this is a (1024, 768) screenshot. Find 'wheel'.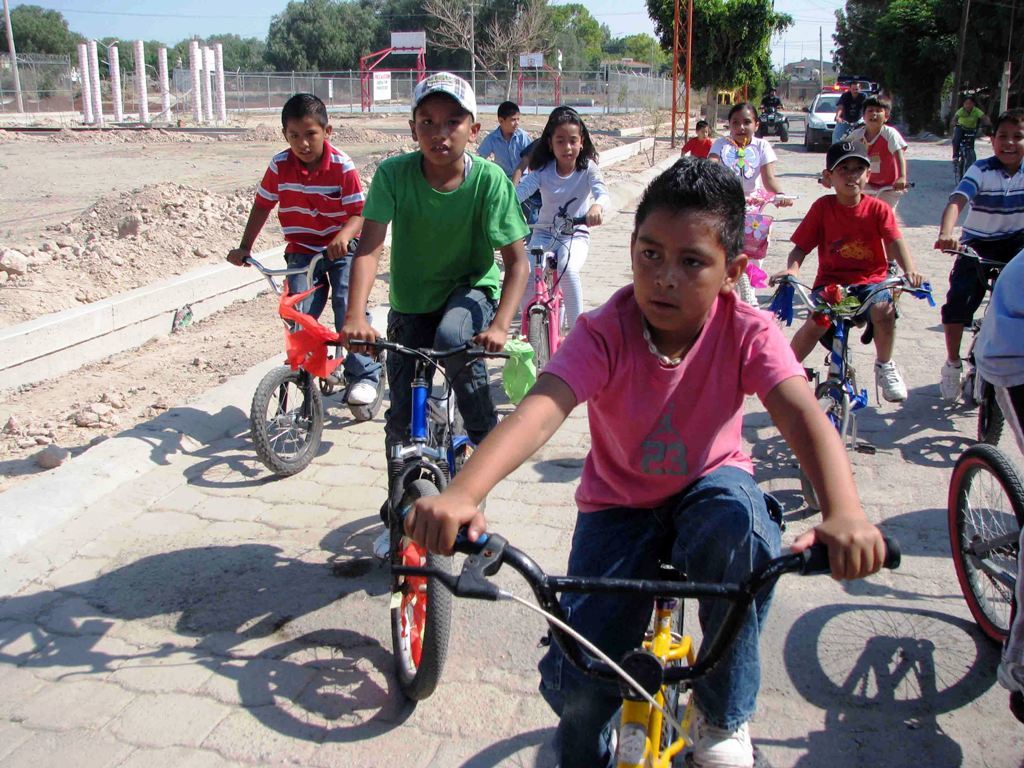
Bounding box: detection(940, 440, 1023, 646).
